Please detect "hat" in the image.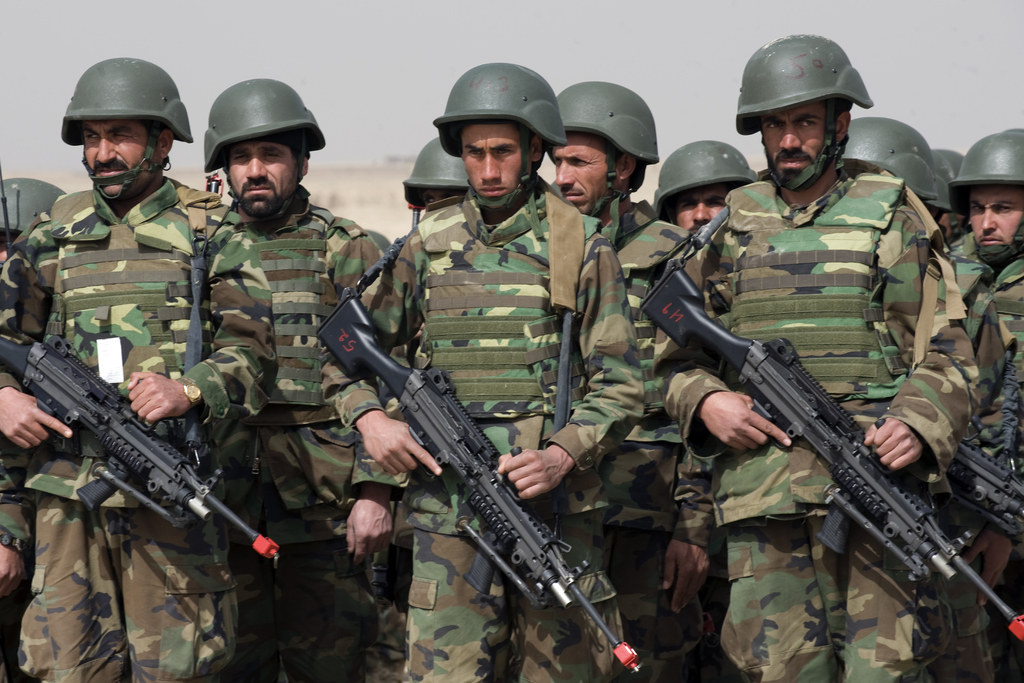
[x1=947, y1=122, x2=1023, y2=264].
